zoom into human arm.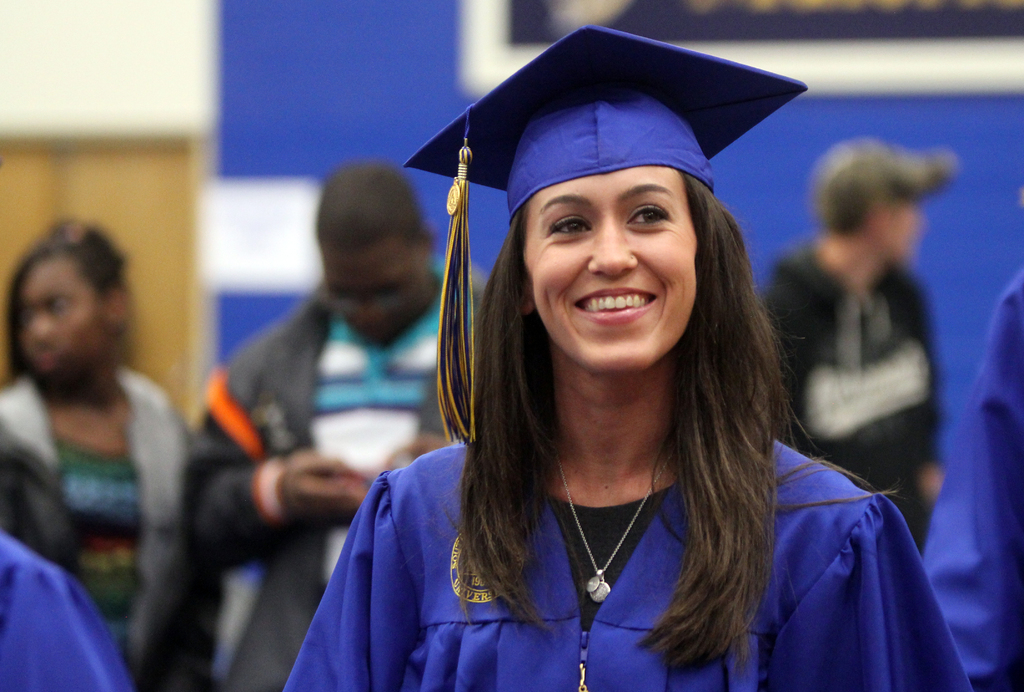
Zoom target: select_region(185, 372, 371, 564).
